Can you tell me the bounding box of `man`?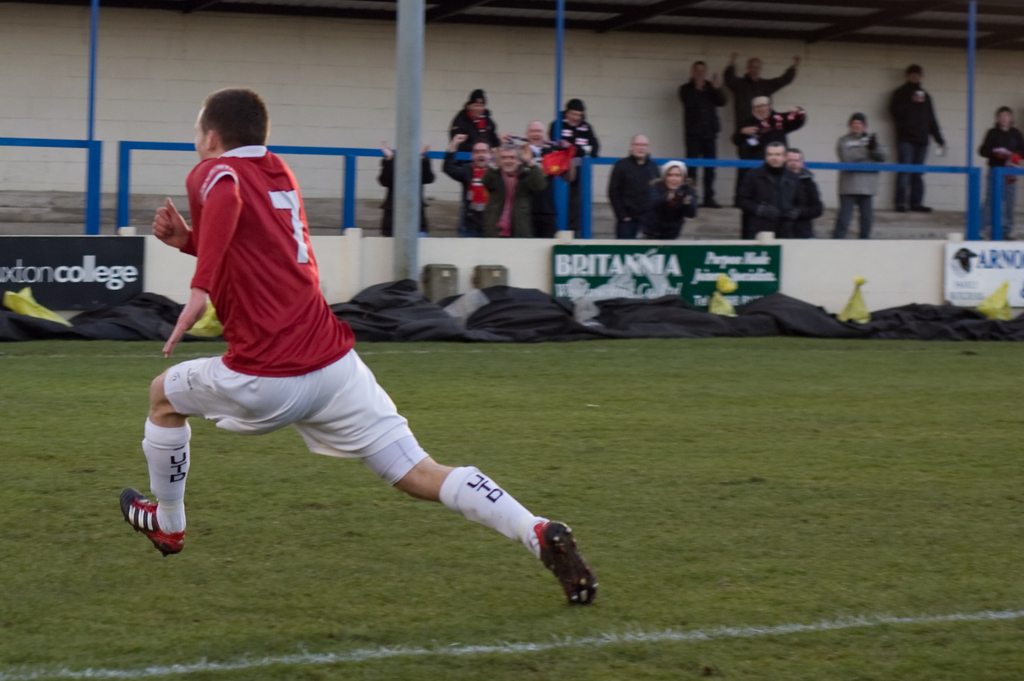
left=676, top=60, right=733, bottom=209.
